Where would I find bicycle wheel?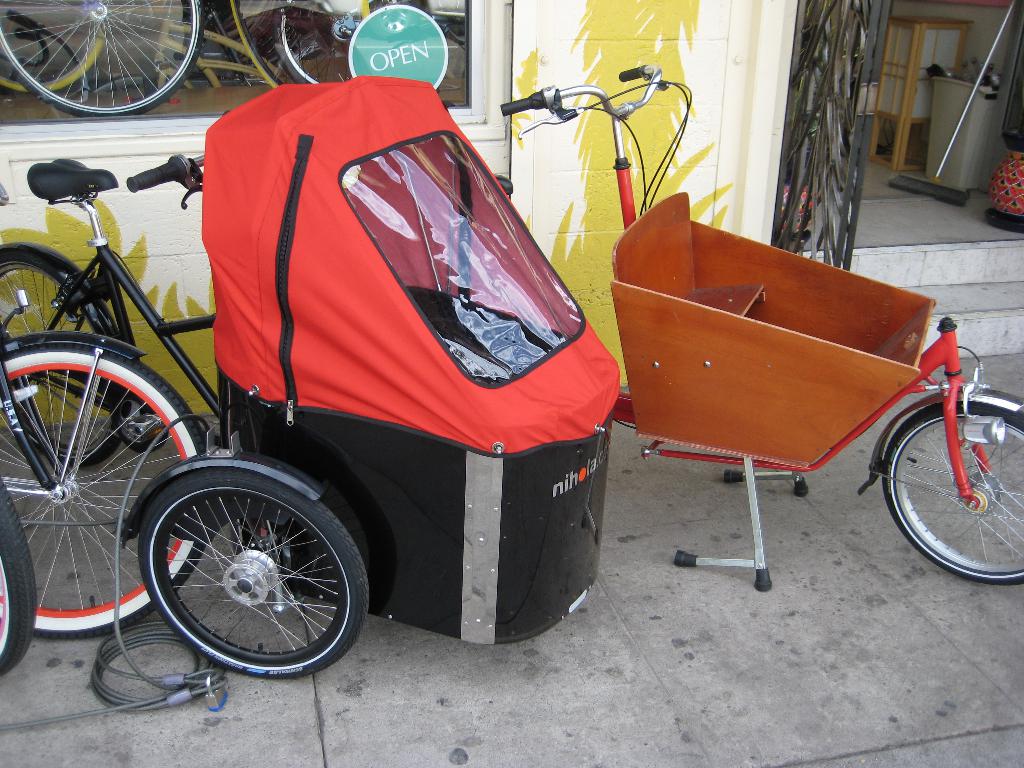
At (x1=271, y1=0, x2=406, y2=89).
